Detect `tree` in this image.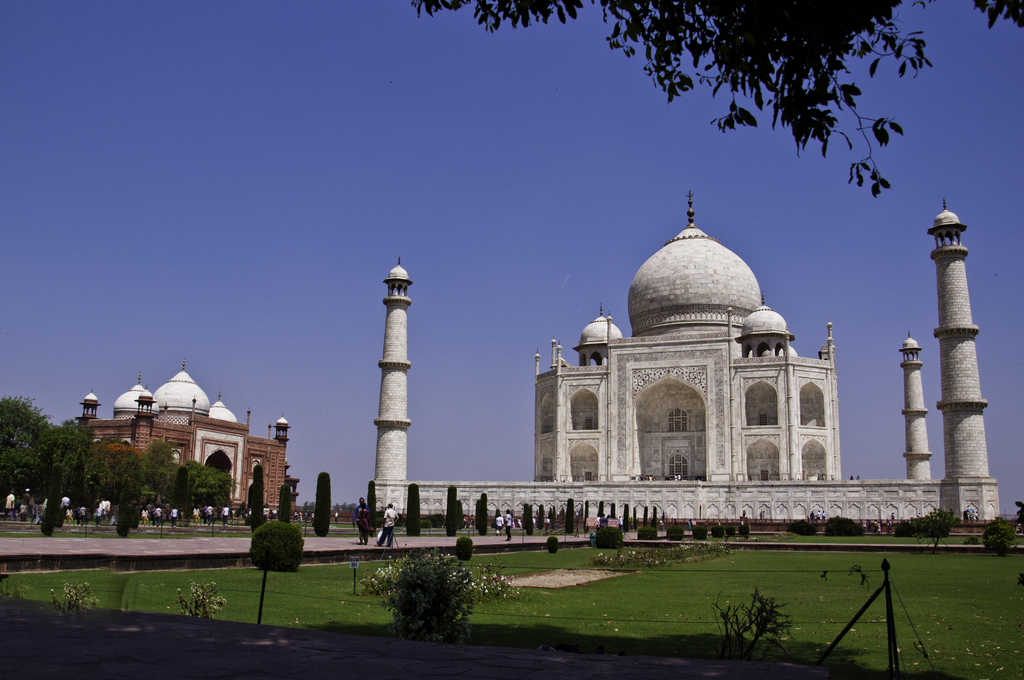
Detection: bbox(584, 498, 595, 526).
